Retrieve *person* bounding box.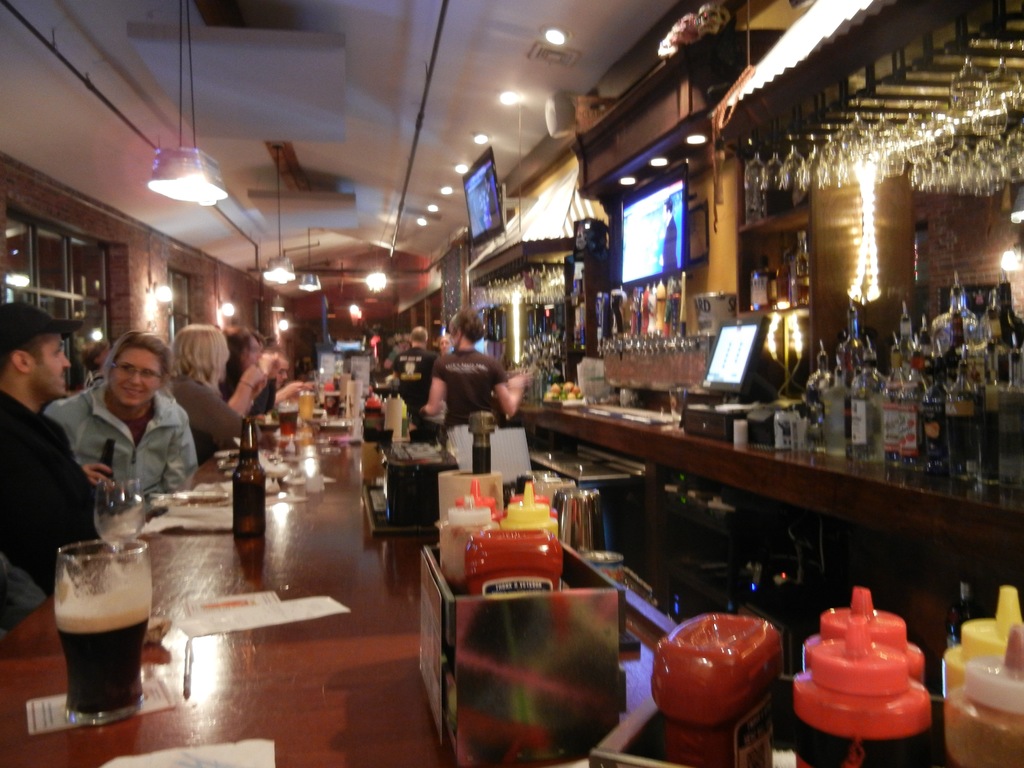
Bounding box: 163 324 277 462.
